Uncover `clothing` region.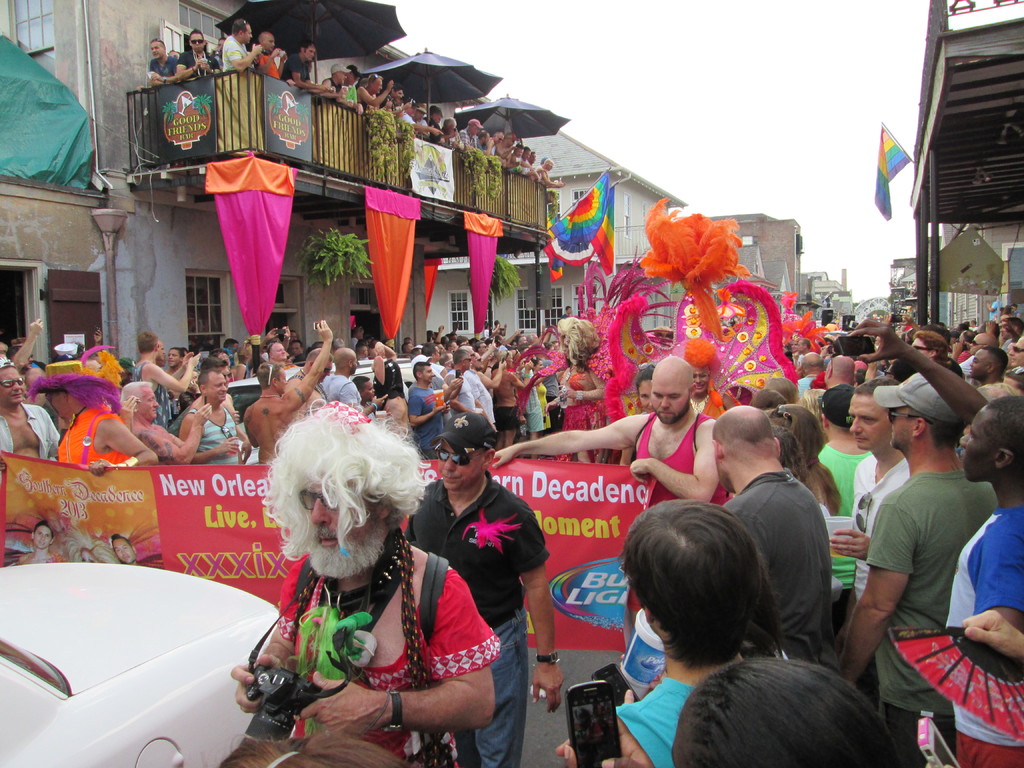
Uncovered: (left=847, top=448, right=913, bottom=604).
